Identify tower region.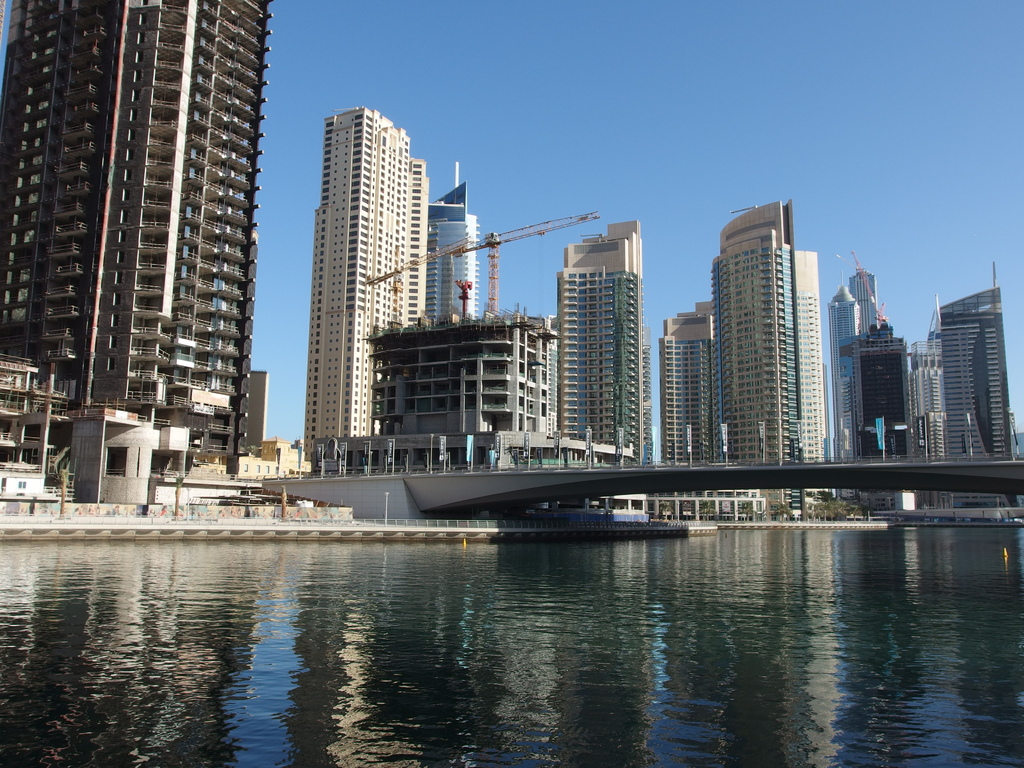
Region: locate(925, 261, 1018, 462).
